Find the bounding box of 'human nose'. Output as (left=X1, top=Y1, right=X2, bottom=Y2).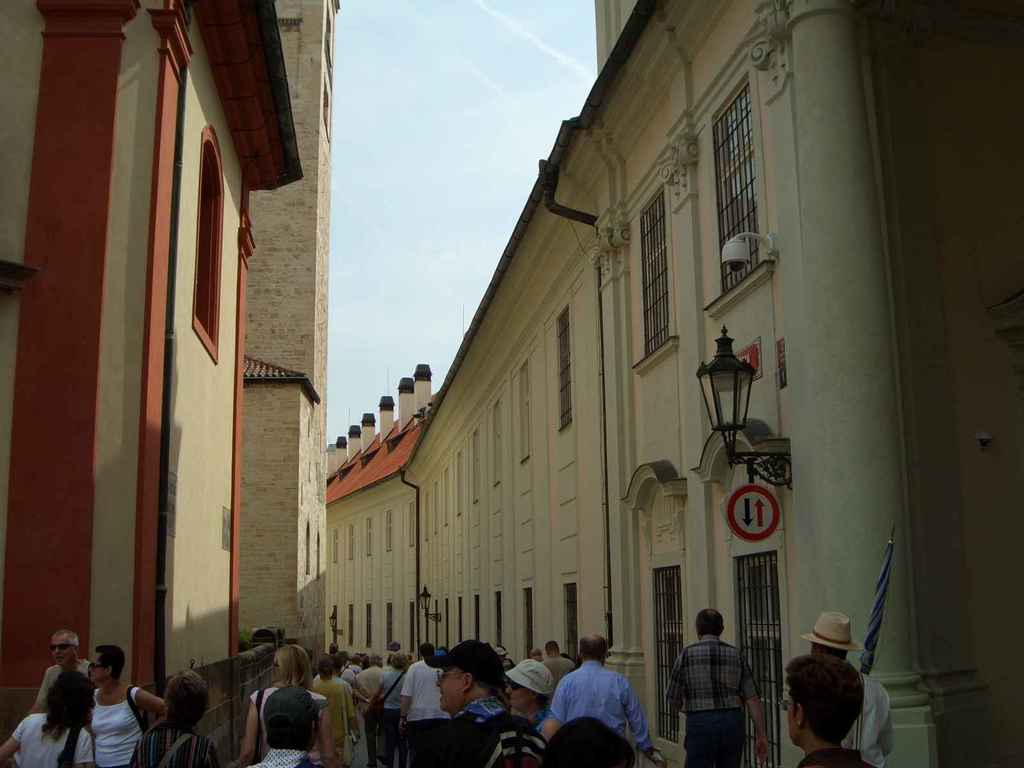
(left=436, top=673, right=446, bottom=684).
